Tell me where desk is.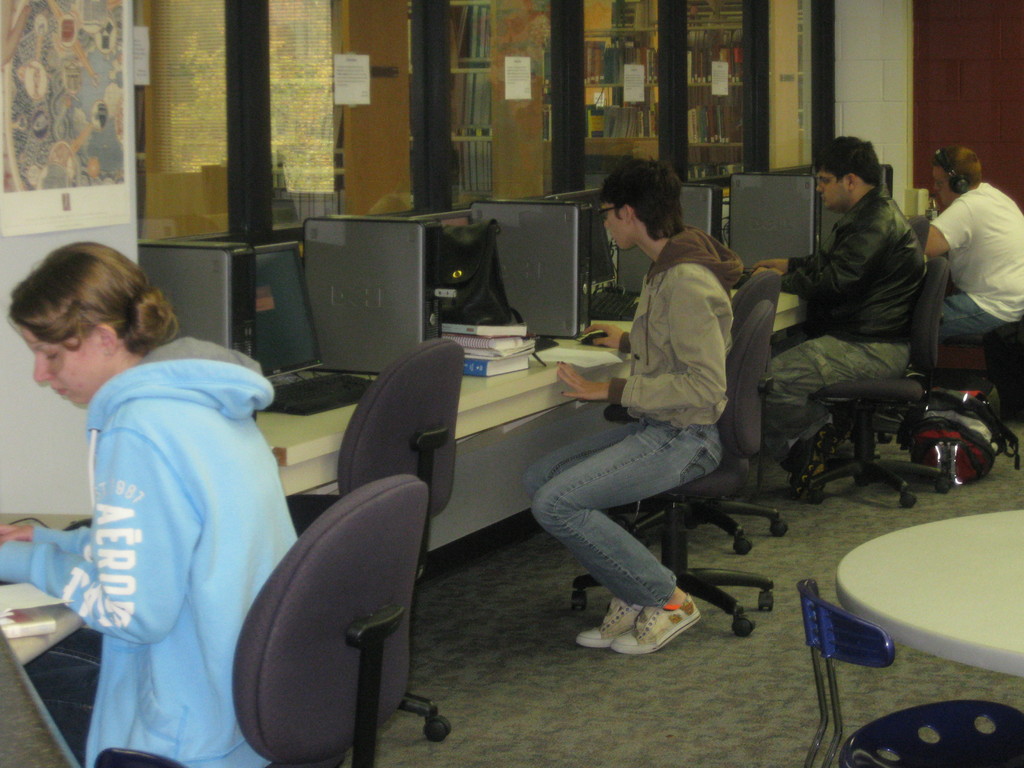
desk is at bbox=(253, 253, 808, 560).
